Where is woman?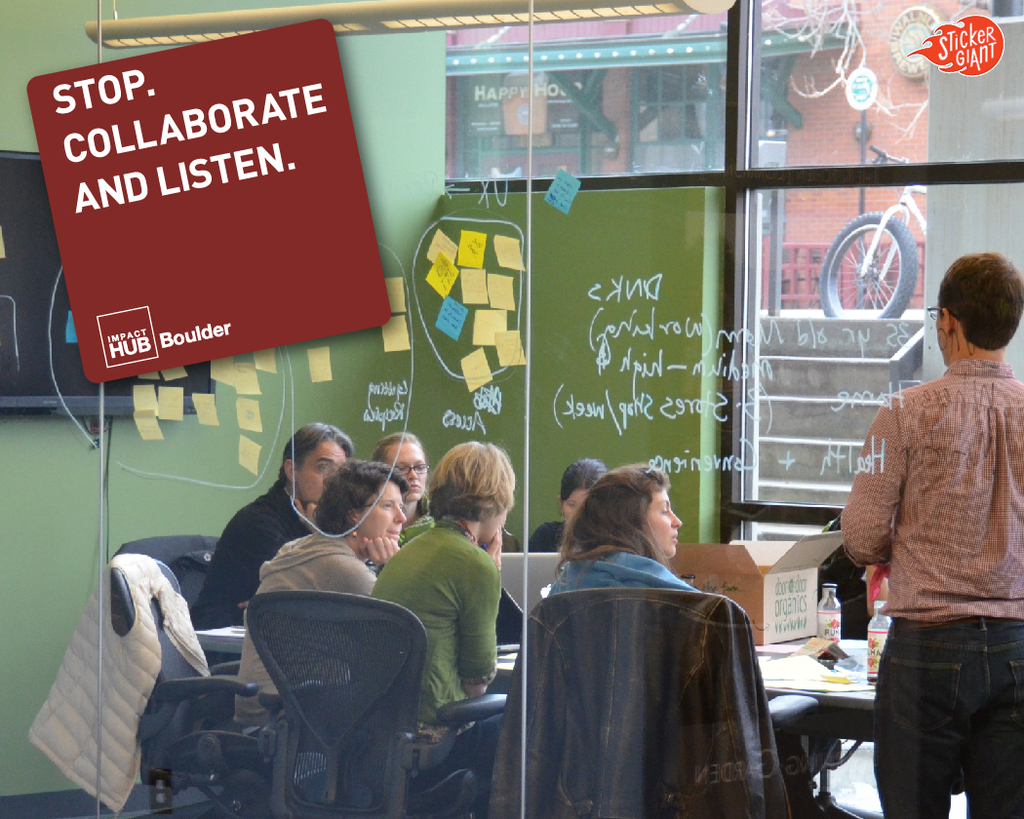
[372,432,422,526].
